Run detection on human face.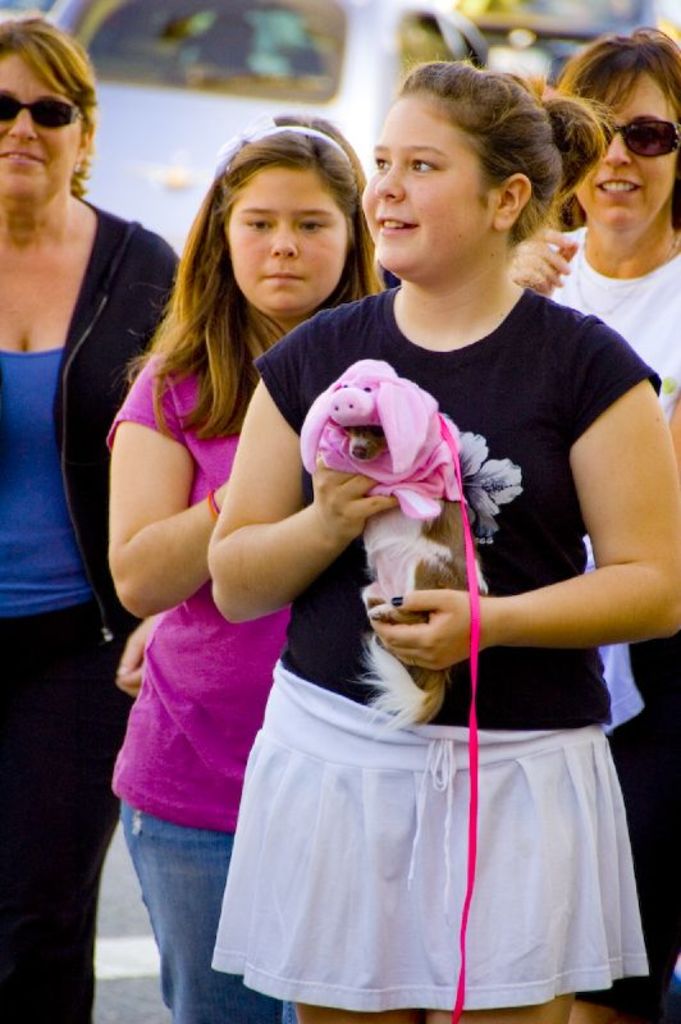
Result: (left=361, top=96, right=494, bottom=275).
